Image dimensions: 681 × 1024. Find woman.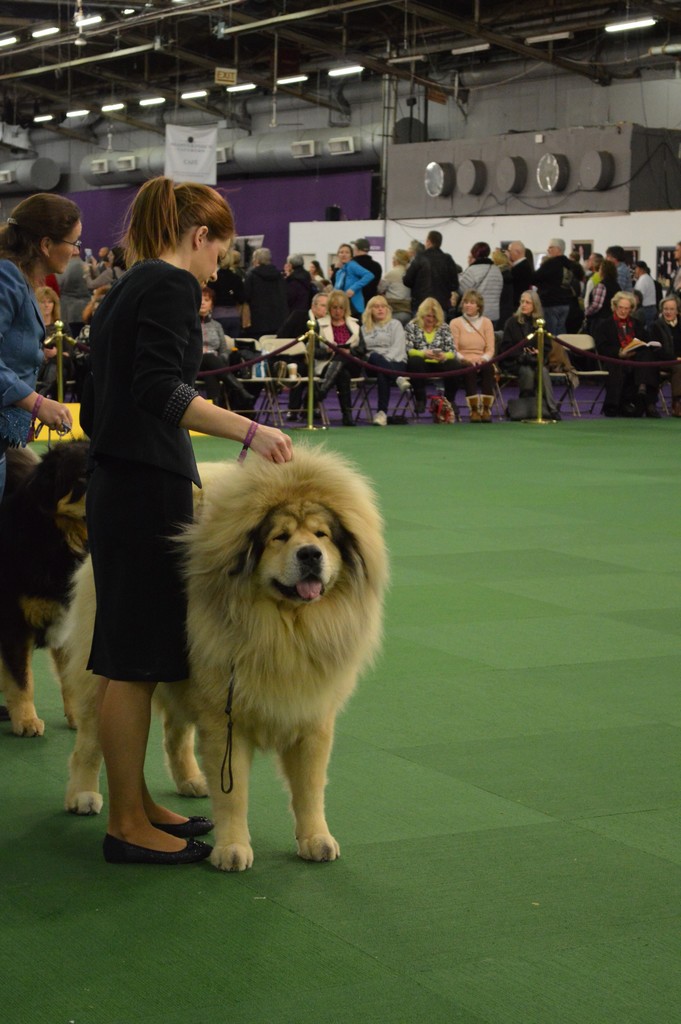
x1=499 y1=287 x2=564 y2=416.
